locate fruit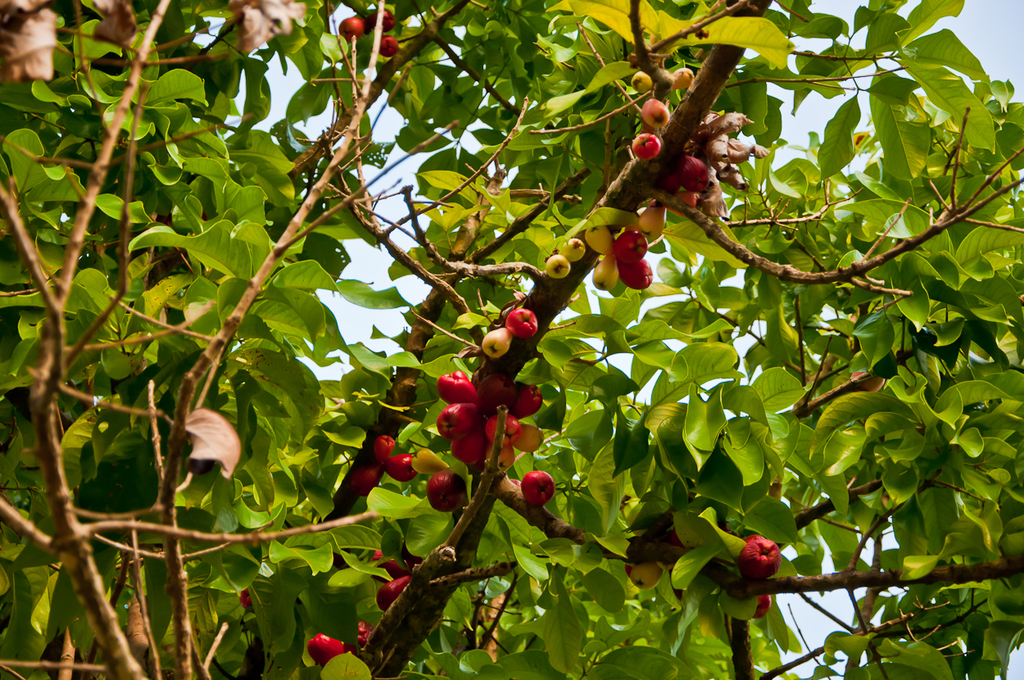
565:233:584:259
